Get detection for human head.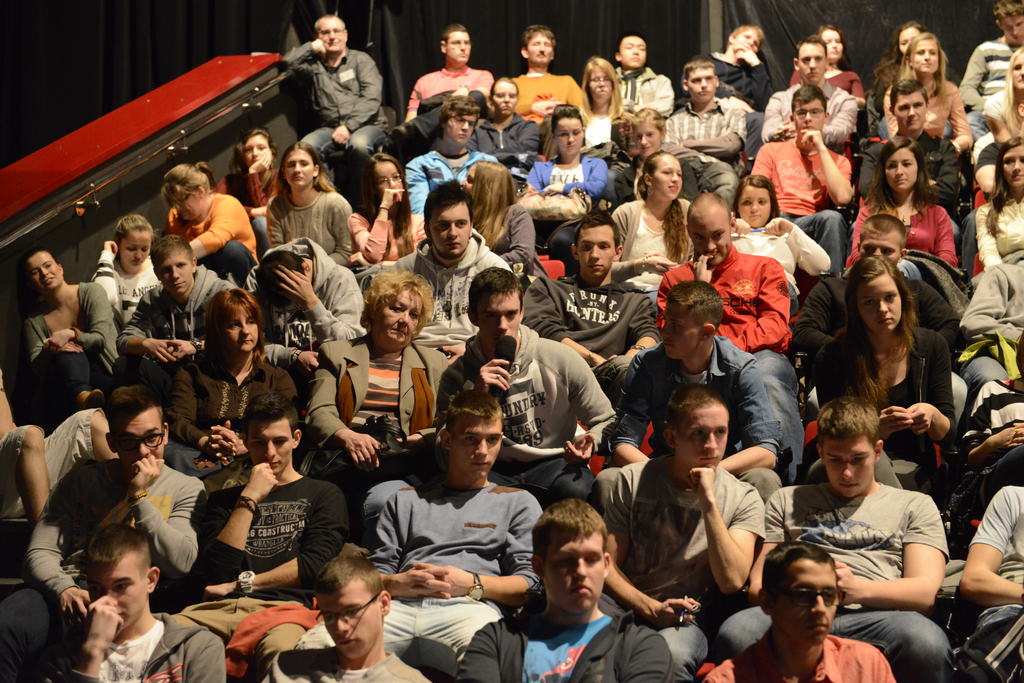
Detection: (848,254,902,337).
